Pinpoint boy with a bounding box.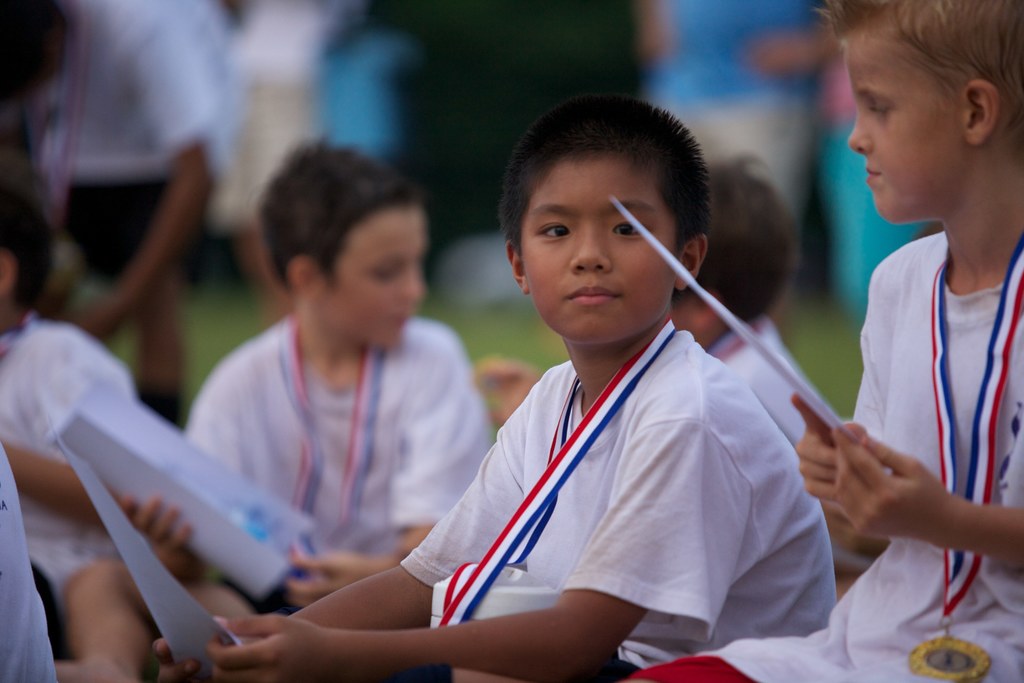
149,99,836,682.
